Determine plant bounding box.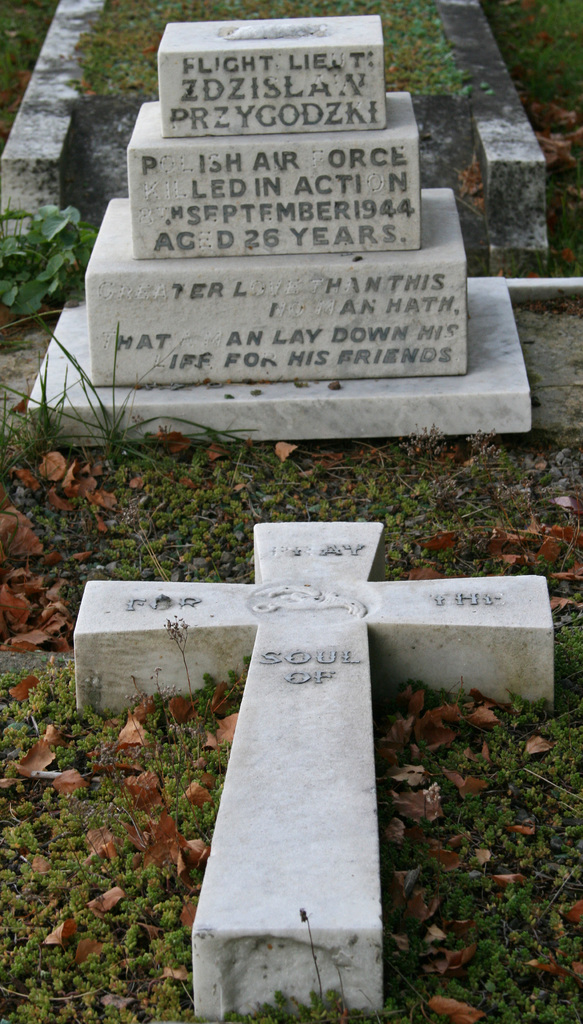
Determined: (left=0, top=326, right=246, bottom=479).
